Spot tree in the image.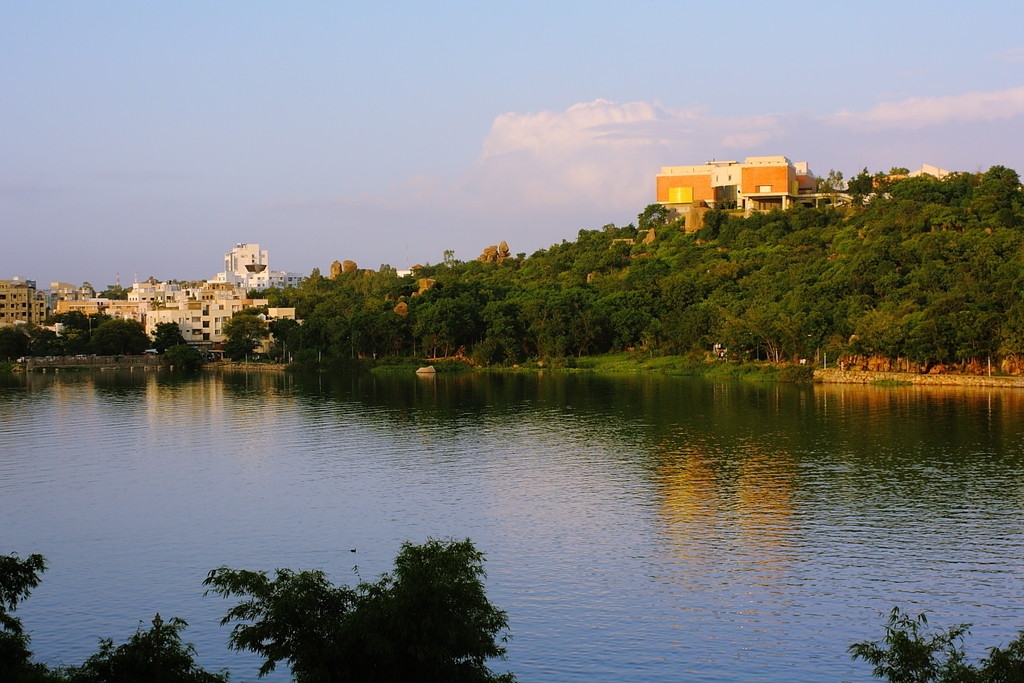
tree found at box=[206, 540, 517, 667].
